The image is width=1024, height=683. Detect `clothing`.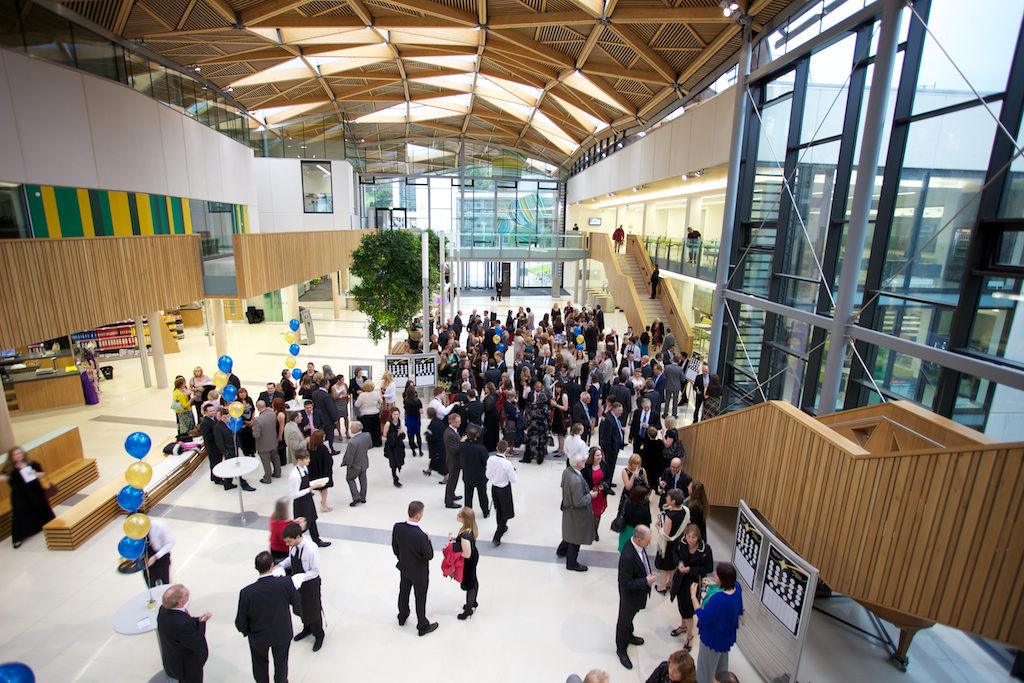
Detection: crop(155, 604, 210, 682).
